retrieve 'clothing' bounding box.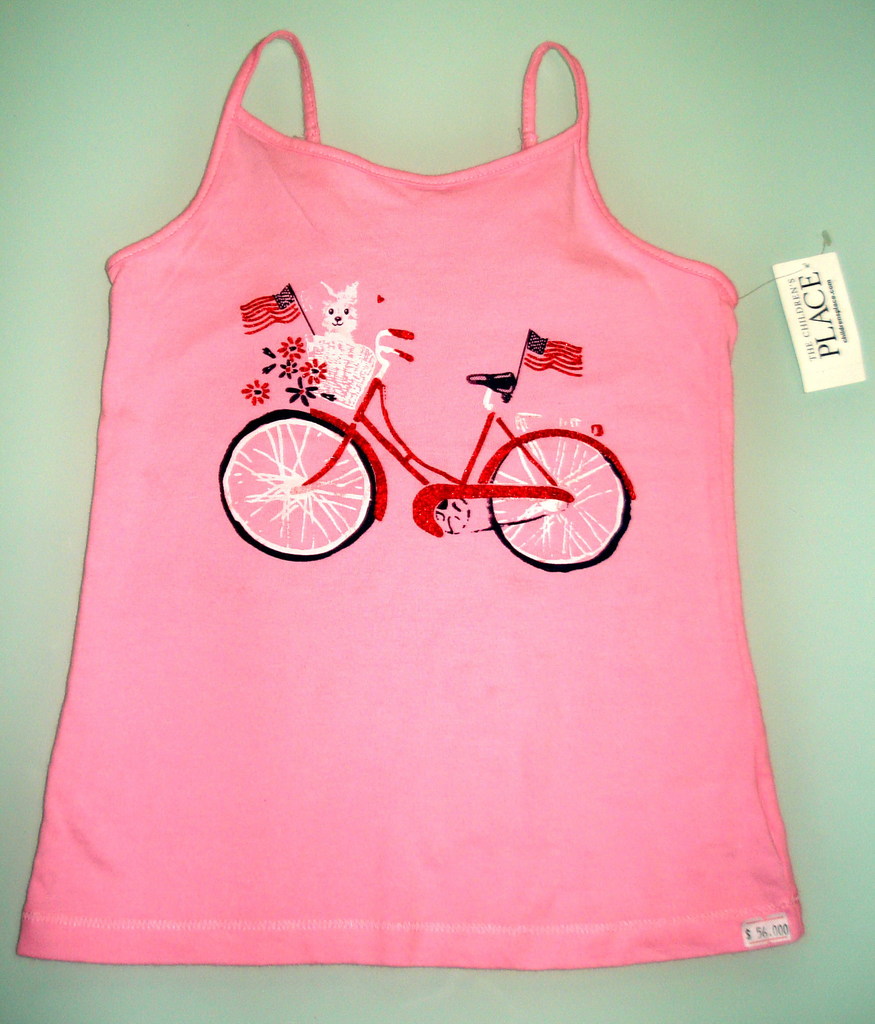
Bounding box: (left=45, top=47, right=812, bottom=865).
